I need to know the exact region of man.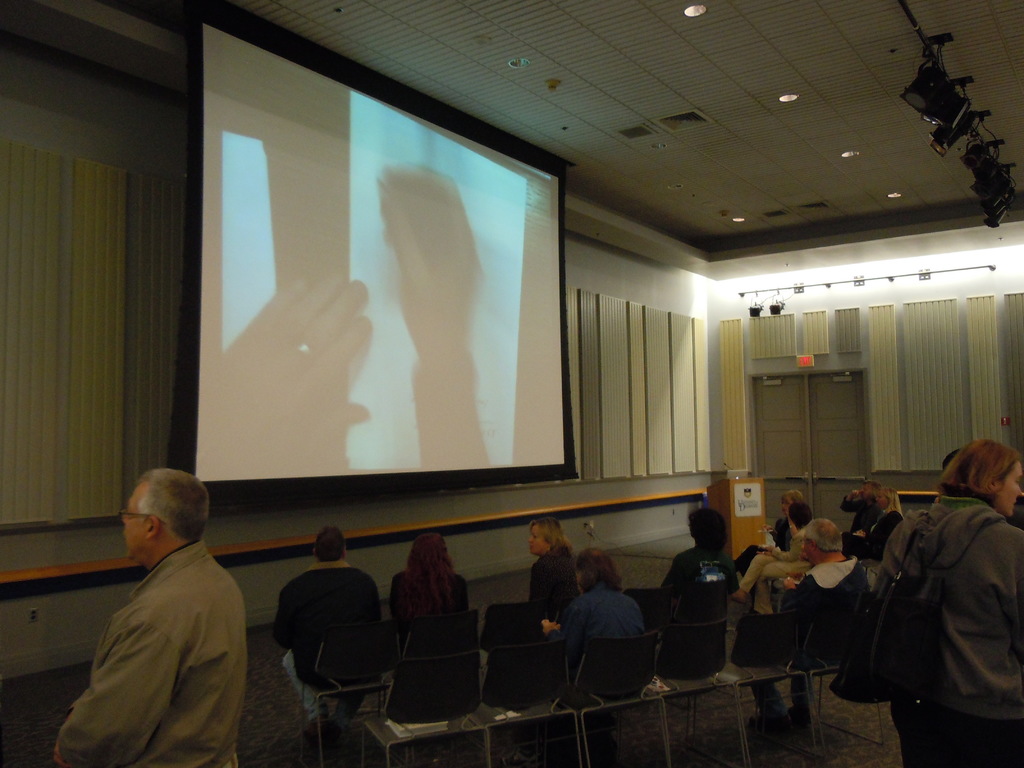
Region: 270,527,386,719.
